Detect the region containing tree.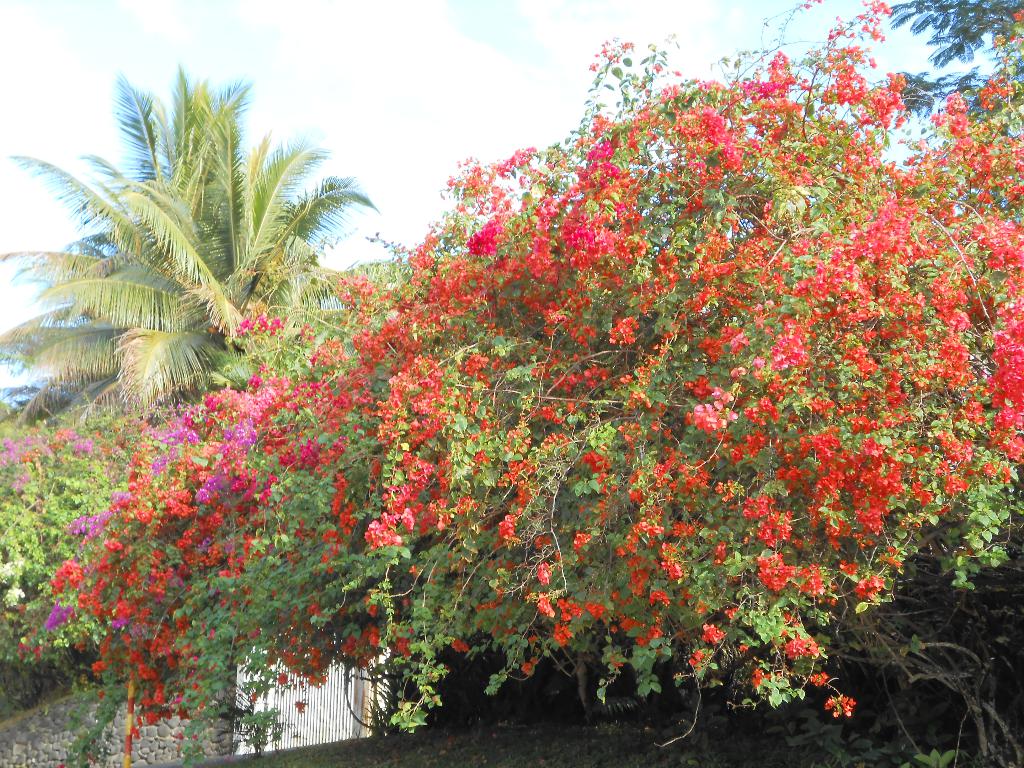
bbox(876, 0, 1023, 134).
